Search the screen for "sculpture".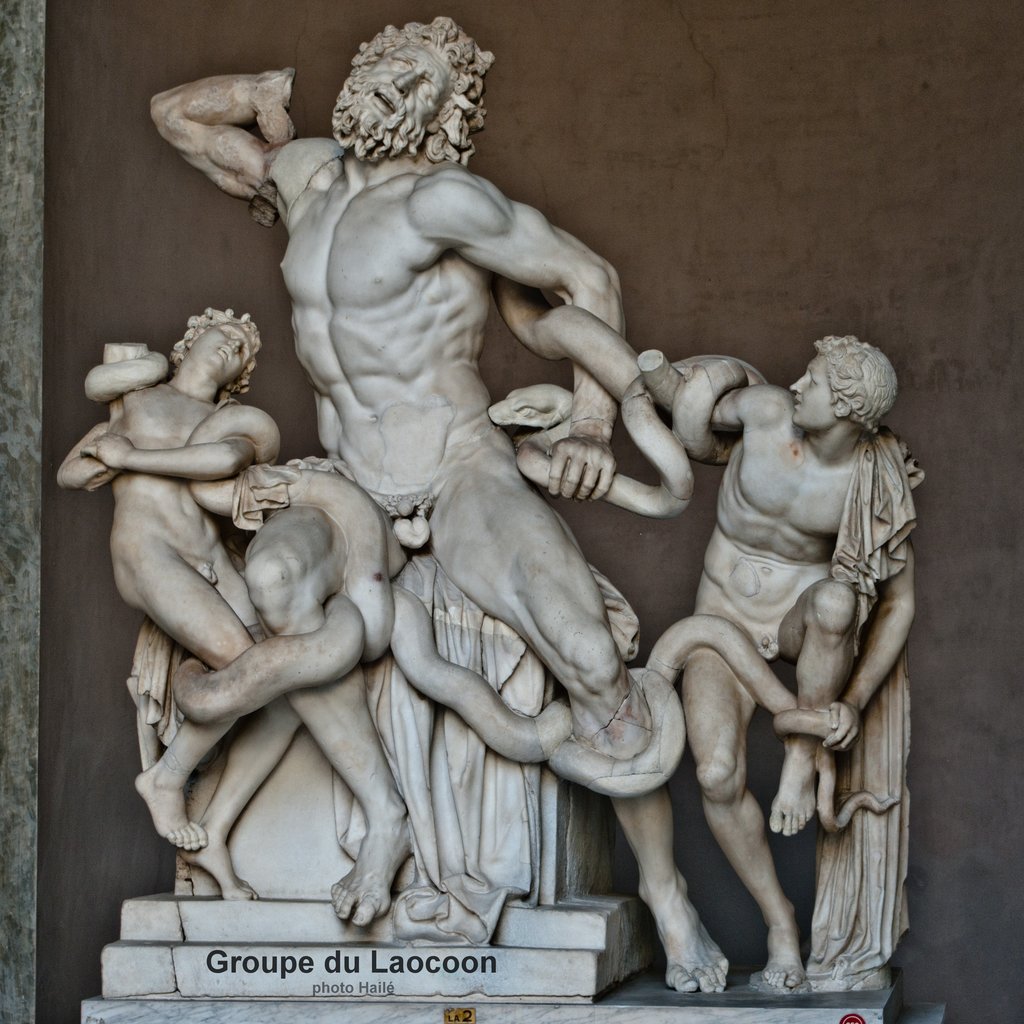
Found at region(65, 131, 892, 982).
